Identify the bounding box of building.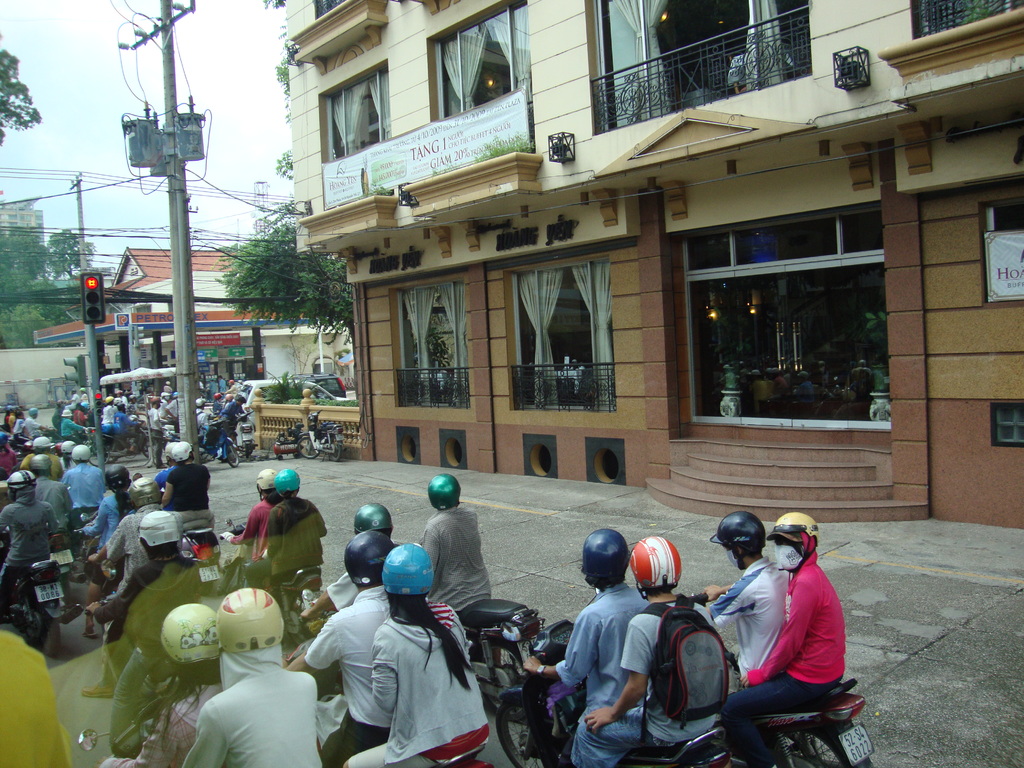
box=[286, 0, 1023, 537].
